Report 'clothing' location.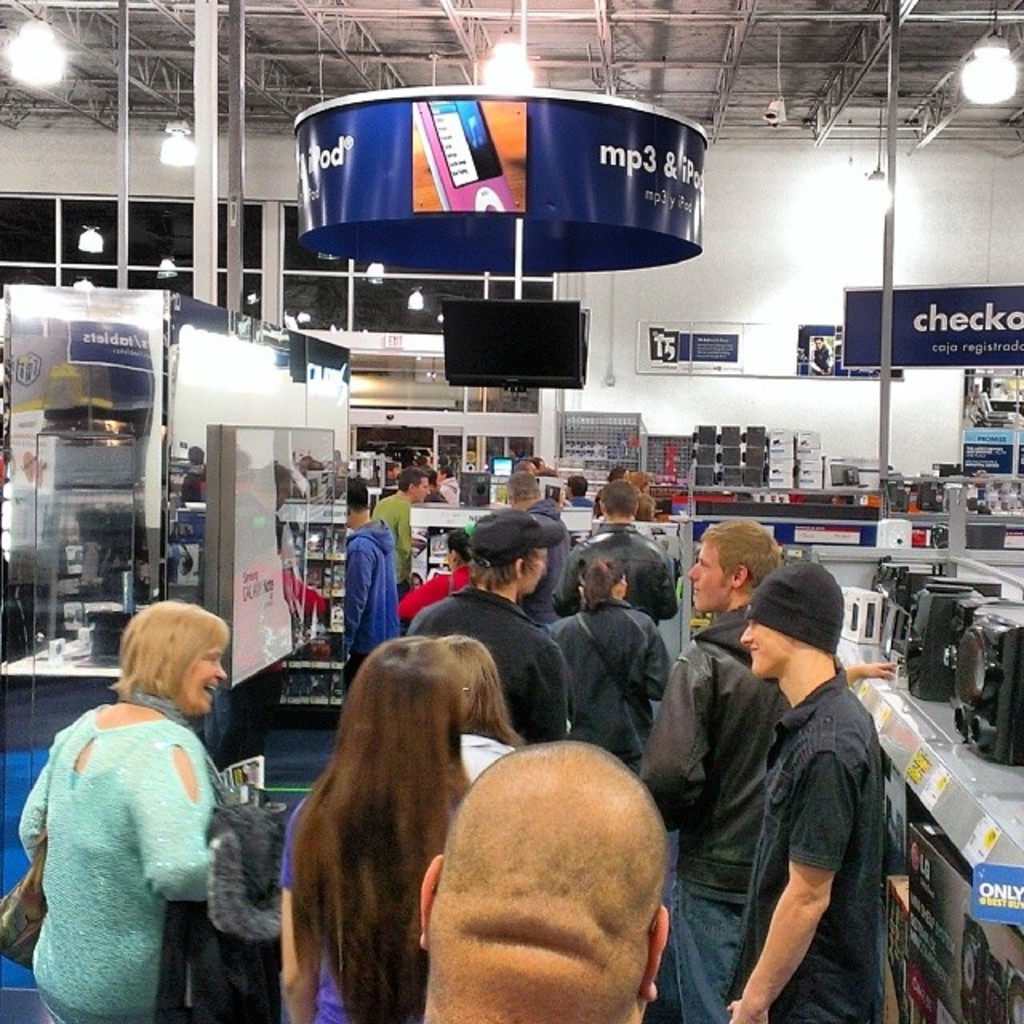
Report: 725:666:888:1022.
